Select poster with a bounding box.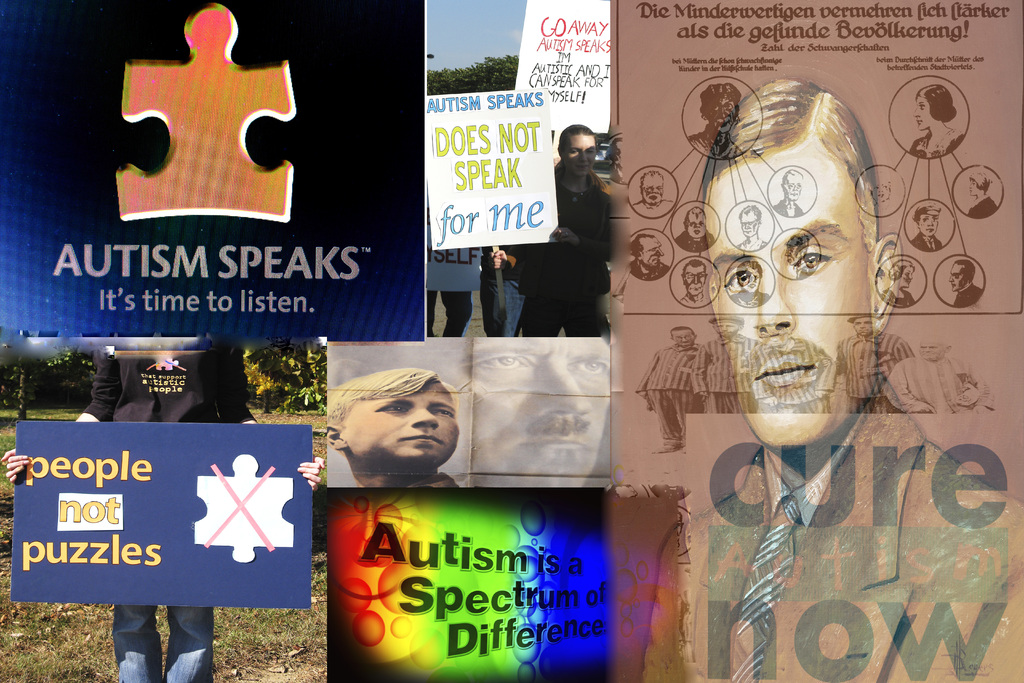
[619,0,1023,682].
